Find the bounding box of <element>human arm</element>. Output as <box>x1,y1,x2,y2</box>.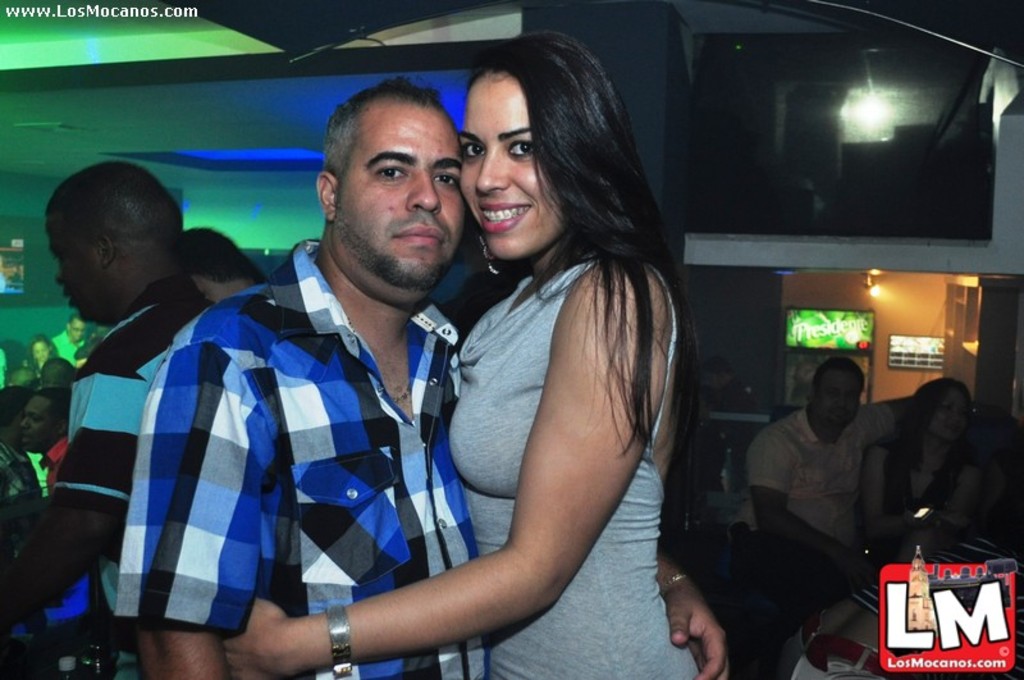
<box>221,268,668,679</box>.
